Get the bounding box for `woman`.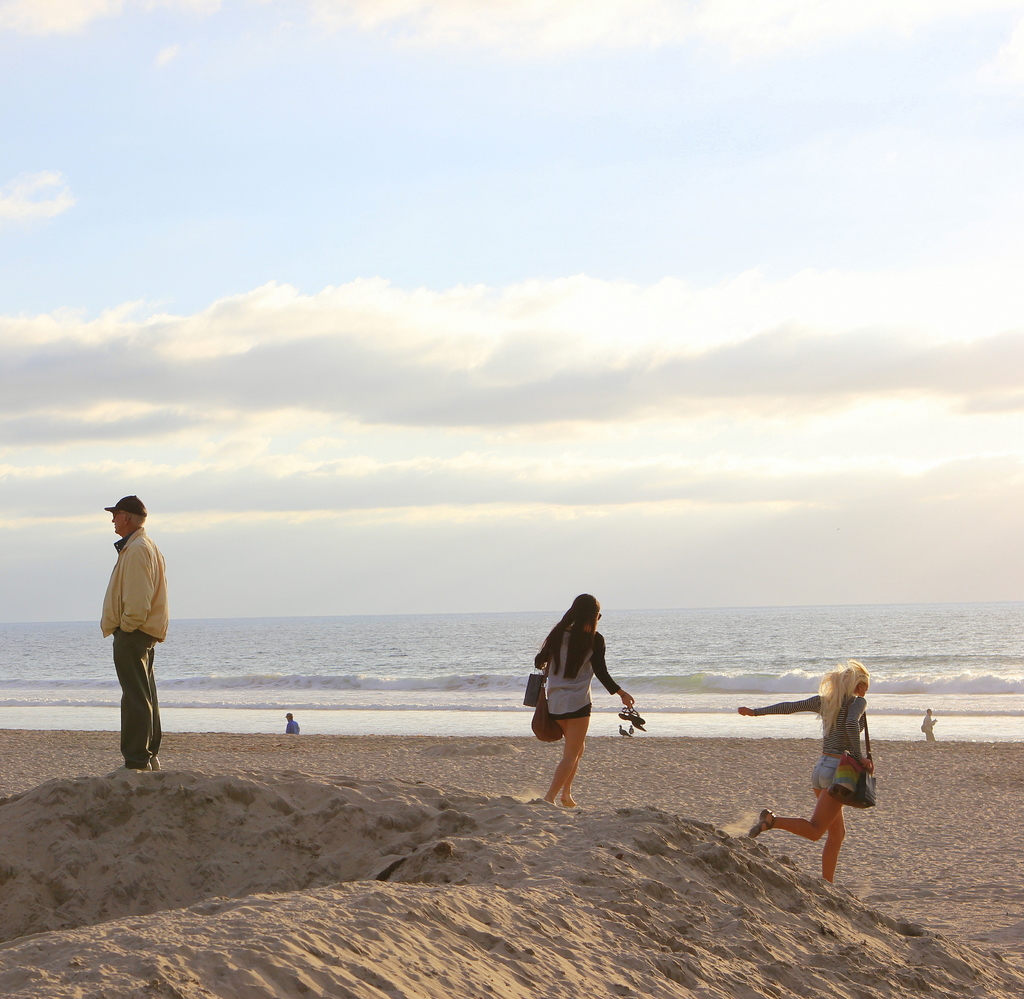
locate(531, 592, 636, 806).
